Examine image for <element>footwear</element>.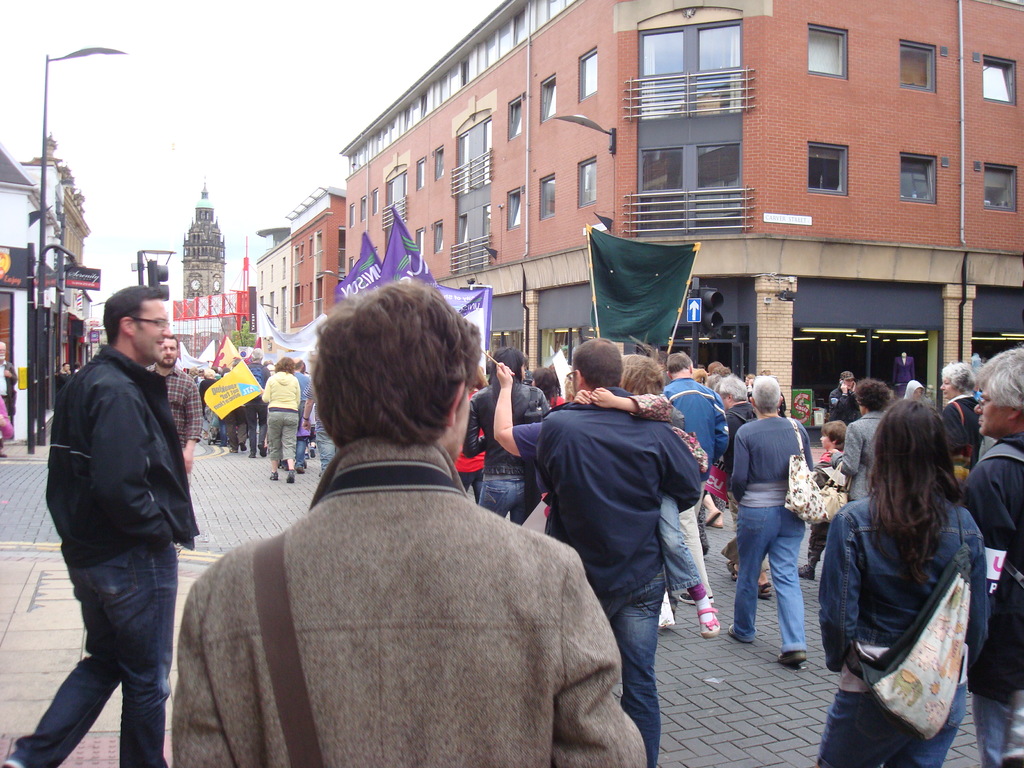
Examination result: [237, 441, 246, 454].
